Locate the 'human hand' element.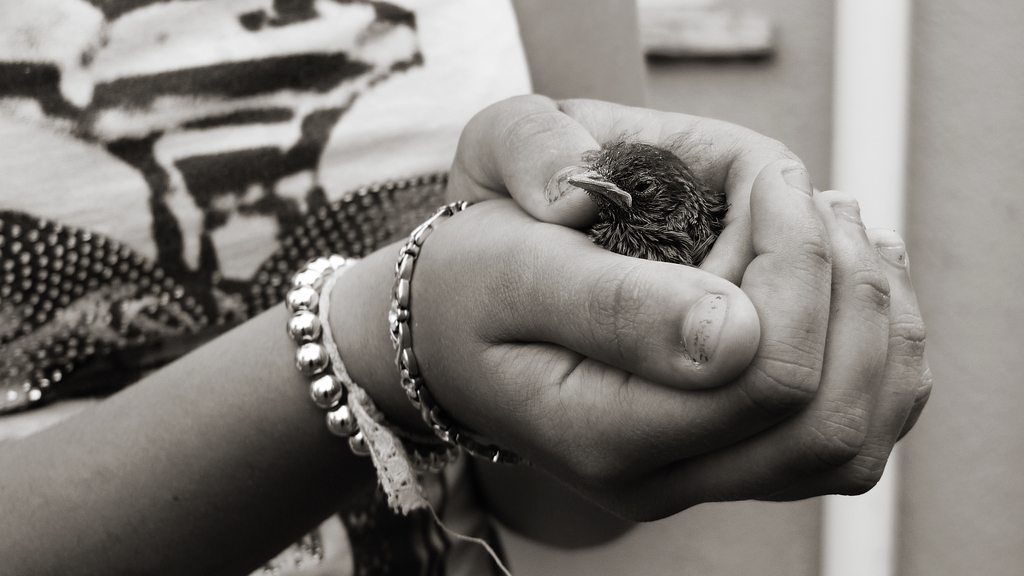
Element bbox: <box>369,132,933,509</box>.
